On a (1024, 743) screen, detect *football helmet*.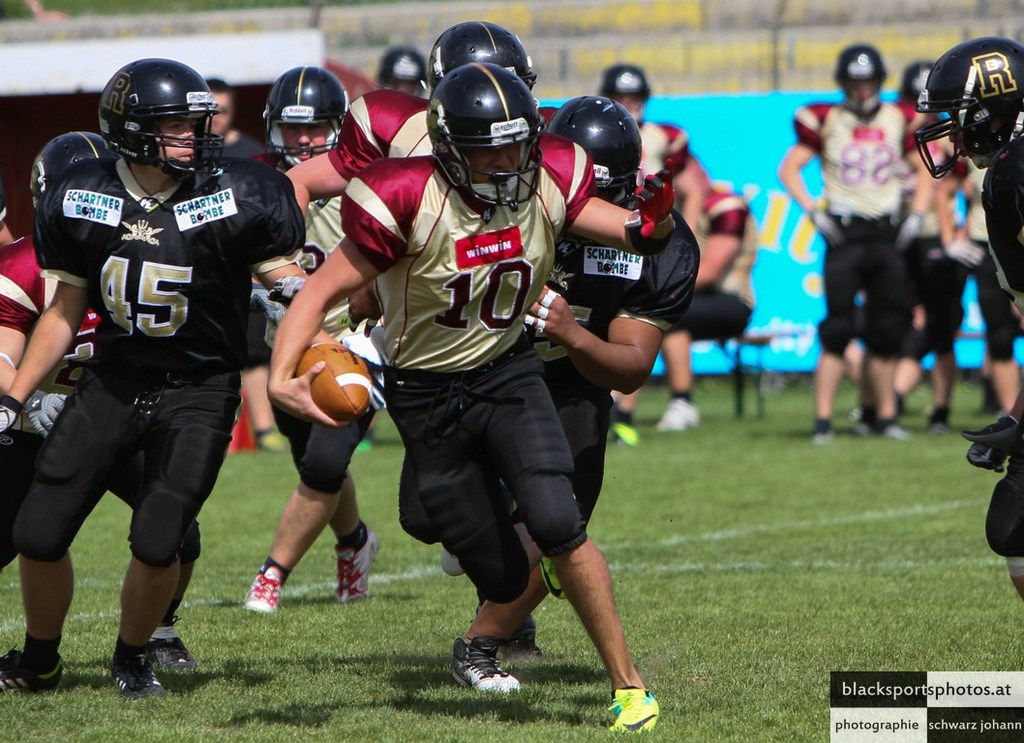
Rect(94, 60, 224, 183).
